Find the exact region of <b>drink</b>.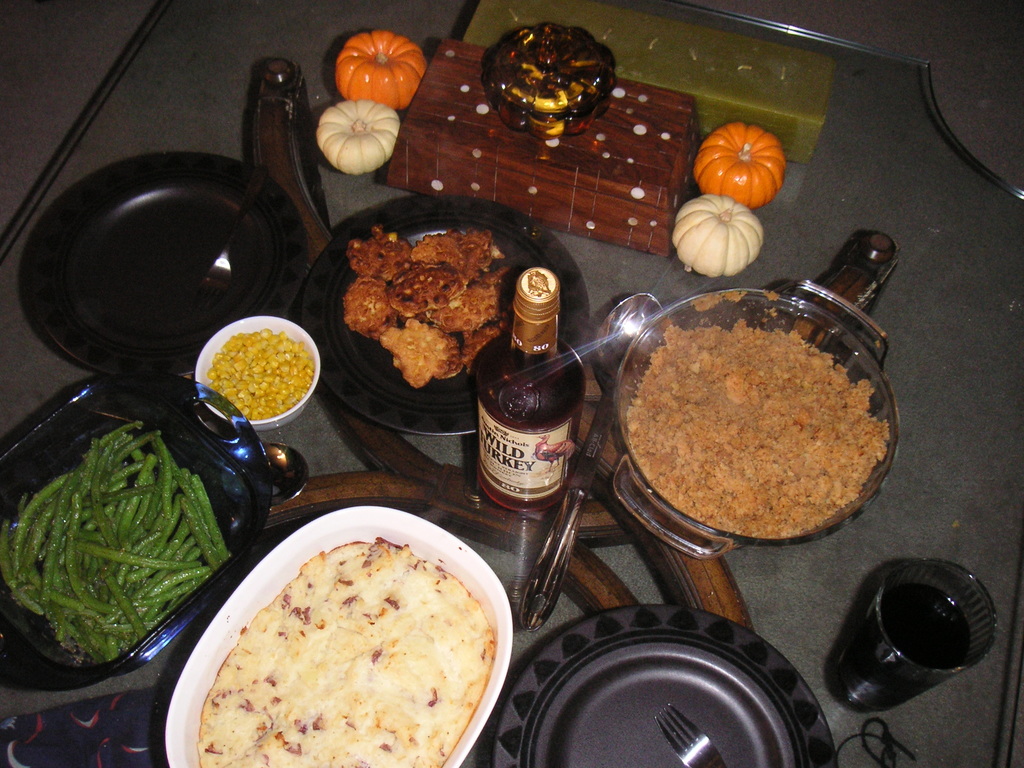
Exact region: BBox(468, 261, 594, 513).
